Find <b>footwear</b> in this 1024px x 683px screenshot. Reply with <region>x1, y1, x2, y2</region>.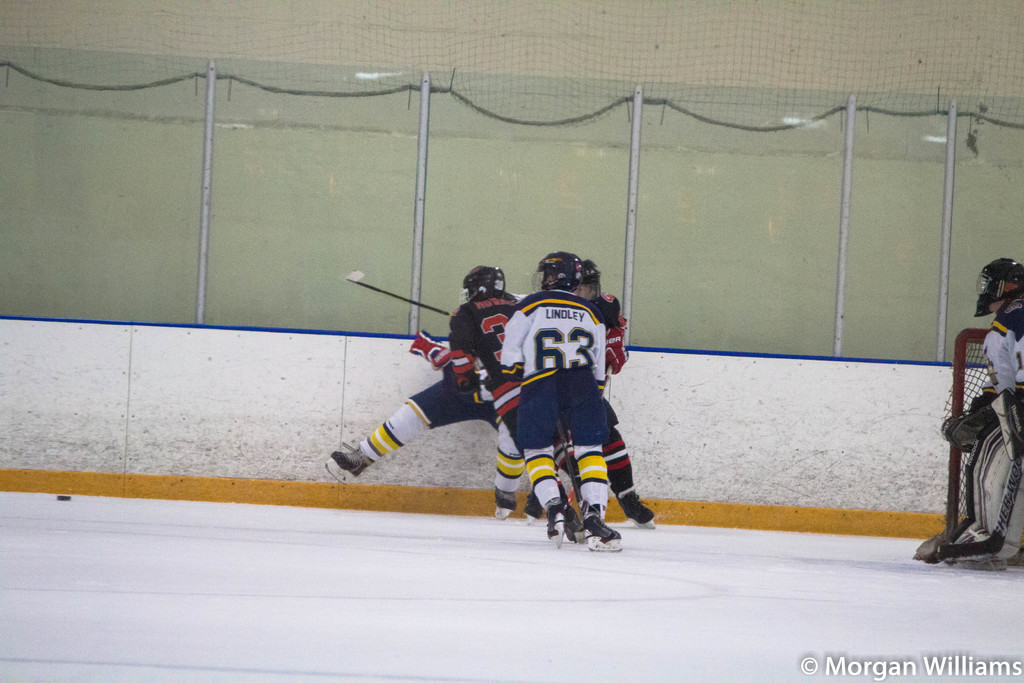
<region>618, 493, 653, 522</region>.
